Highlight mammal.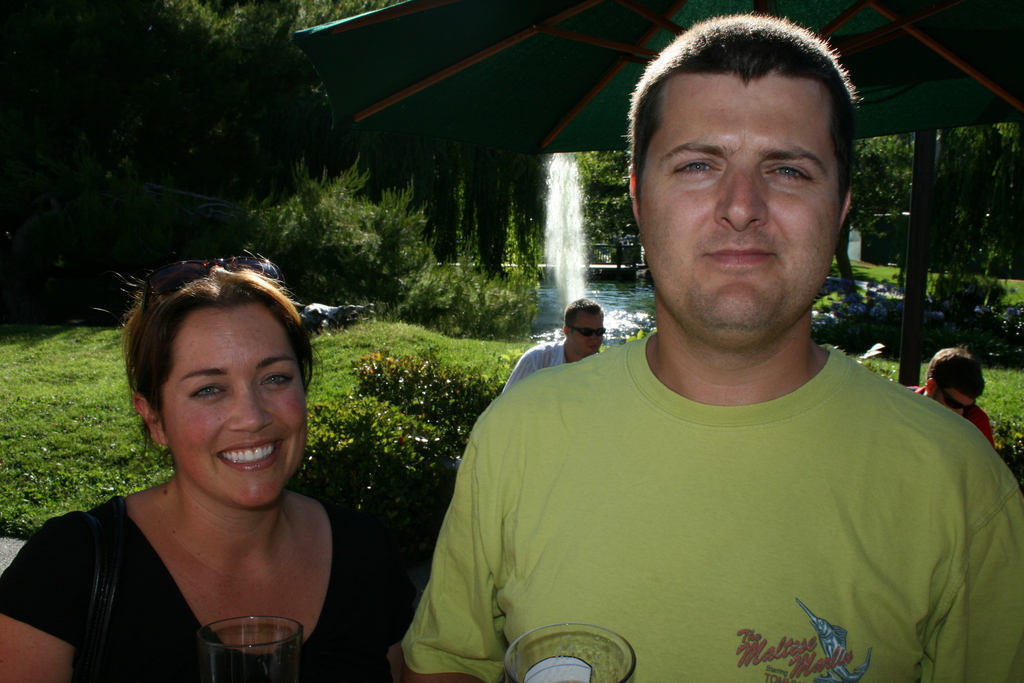
Highlighted region: select_region(403, 85, 993, 682).
